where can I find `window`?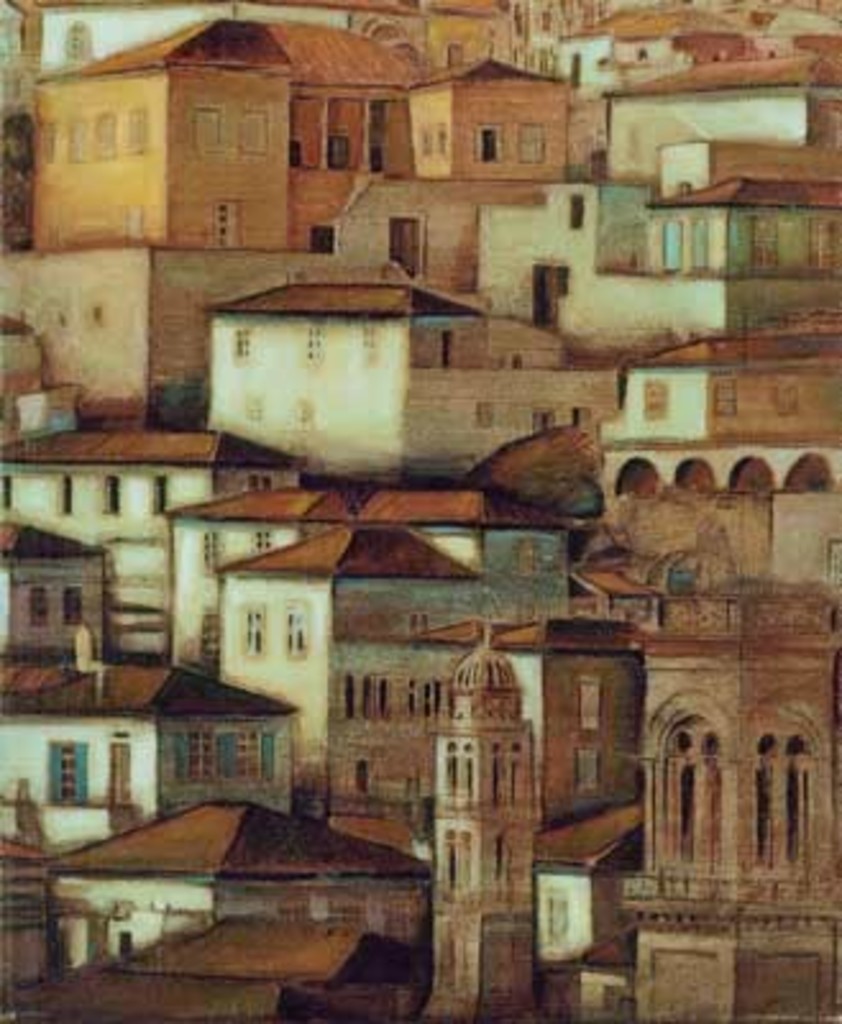
You can find it at [100,737,125,809].
